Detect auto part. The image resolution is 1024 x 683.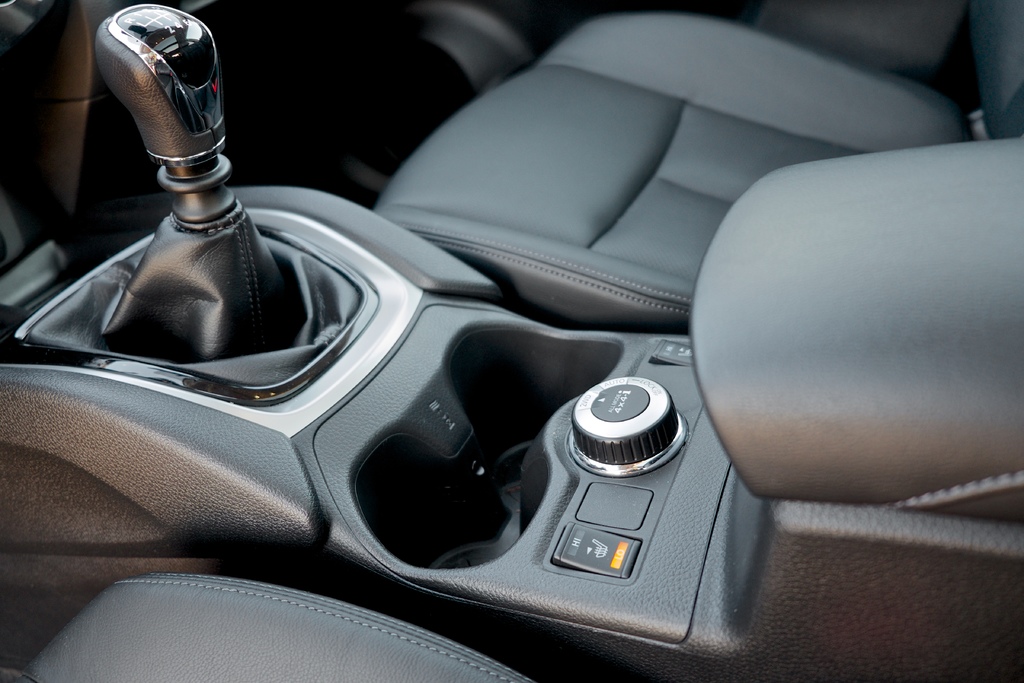
rect(99, 3, 292, 360).
